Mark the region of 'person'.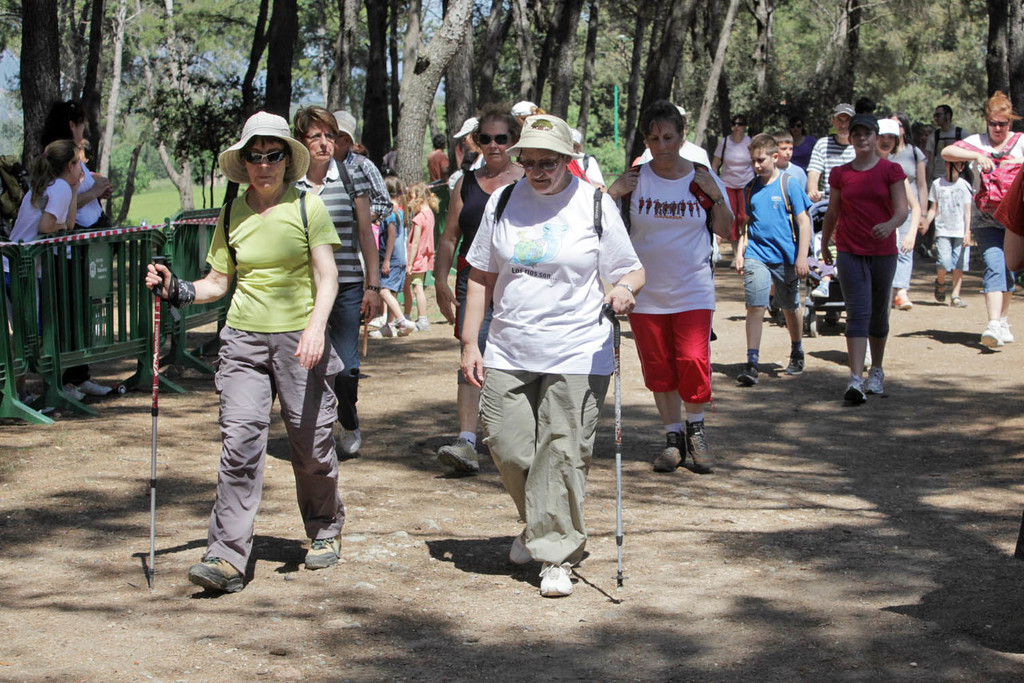
Region: box=[765, 130, 808, 186].
